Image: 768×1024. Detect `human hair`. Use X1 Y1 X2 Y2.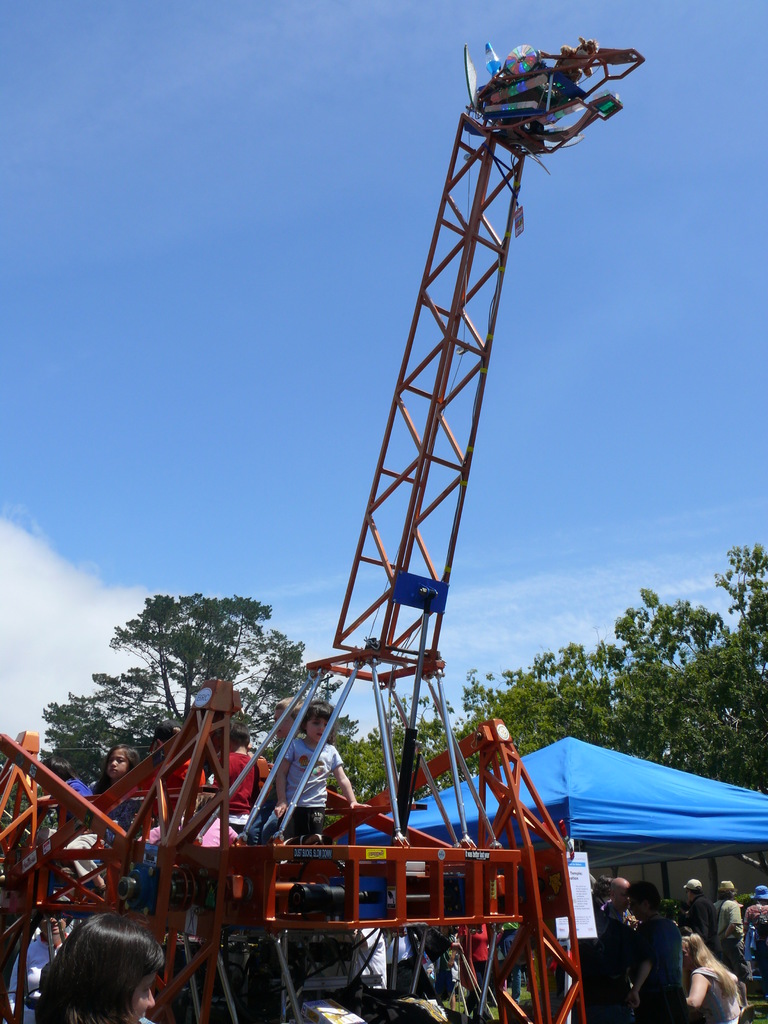
33 920 157 1023.
